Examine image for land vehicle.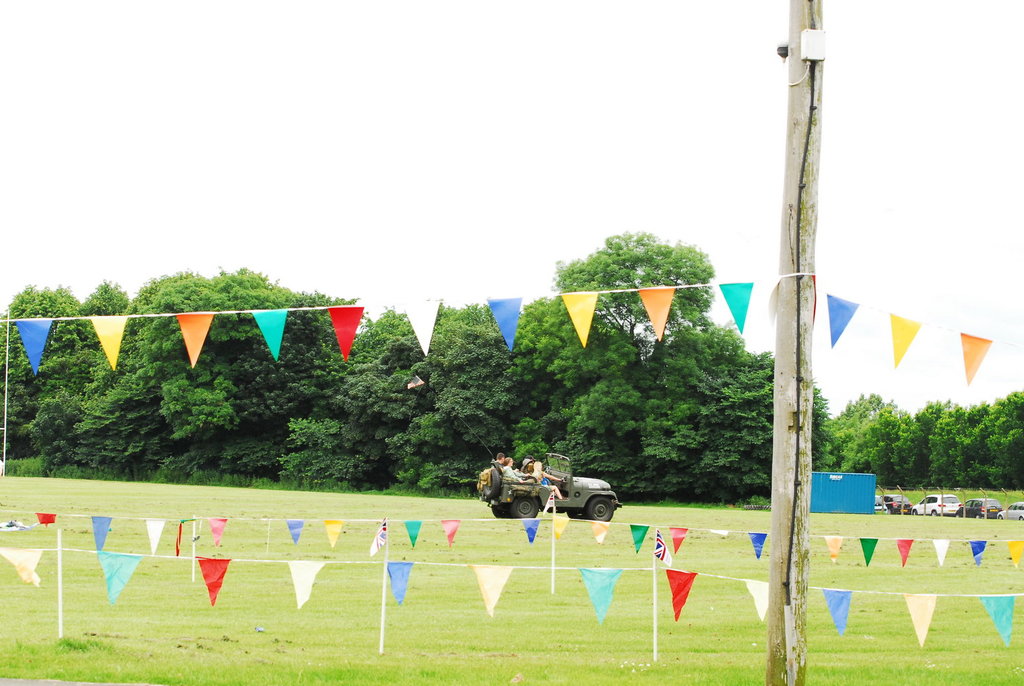
Examination result: (x1=992, y1=505, x2=1021, y2=519).
